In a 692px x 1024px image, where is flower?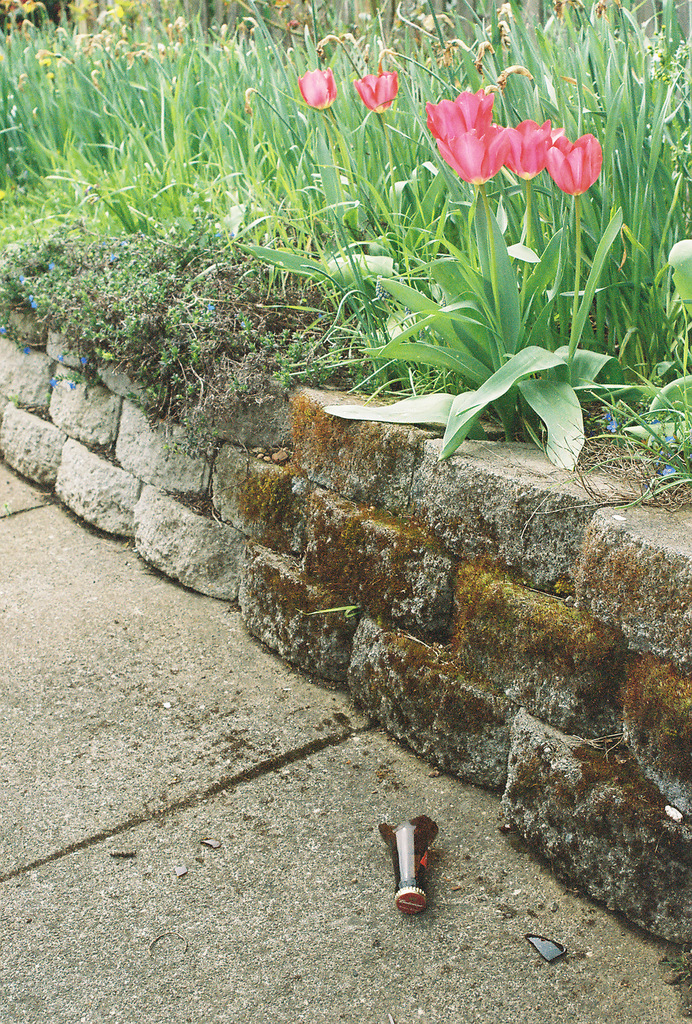
left=354, top=68, right=394, bottom=113.
